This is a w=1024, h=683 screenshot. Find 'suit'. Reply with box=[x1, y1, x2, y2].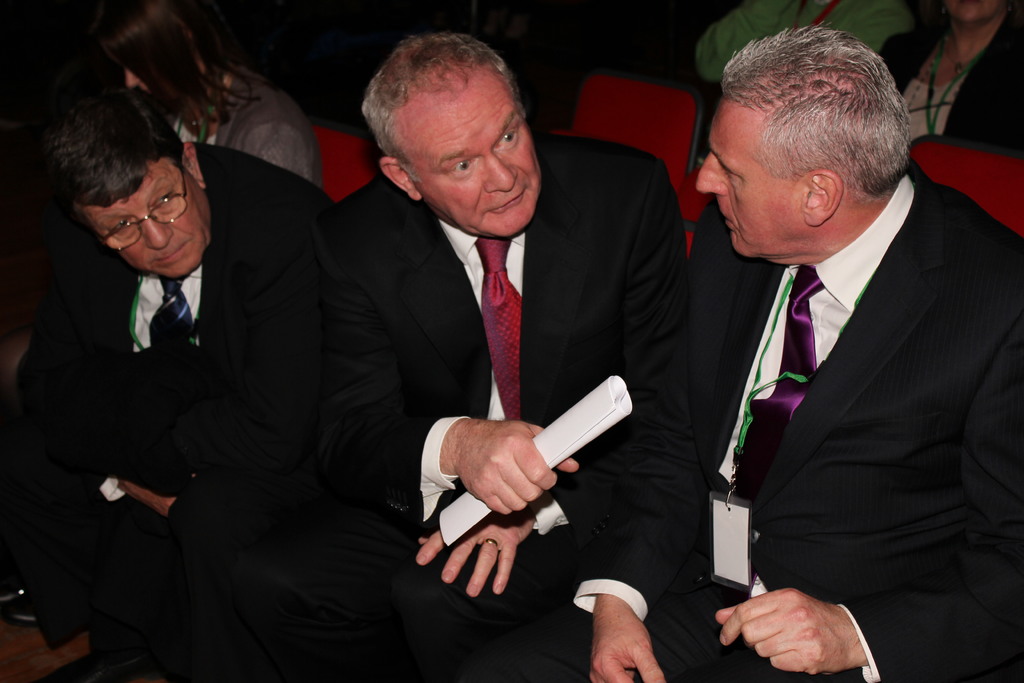
box=[877, 22, 1023, 151].
